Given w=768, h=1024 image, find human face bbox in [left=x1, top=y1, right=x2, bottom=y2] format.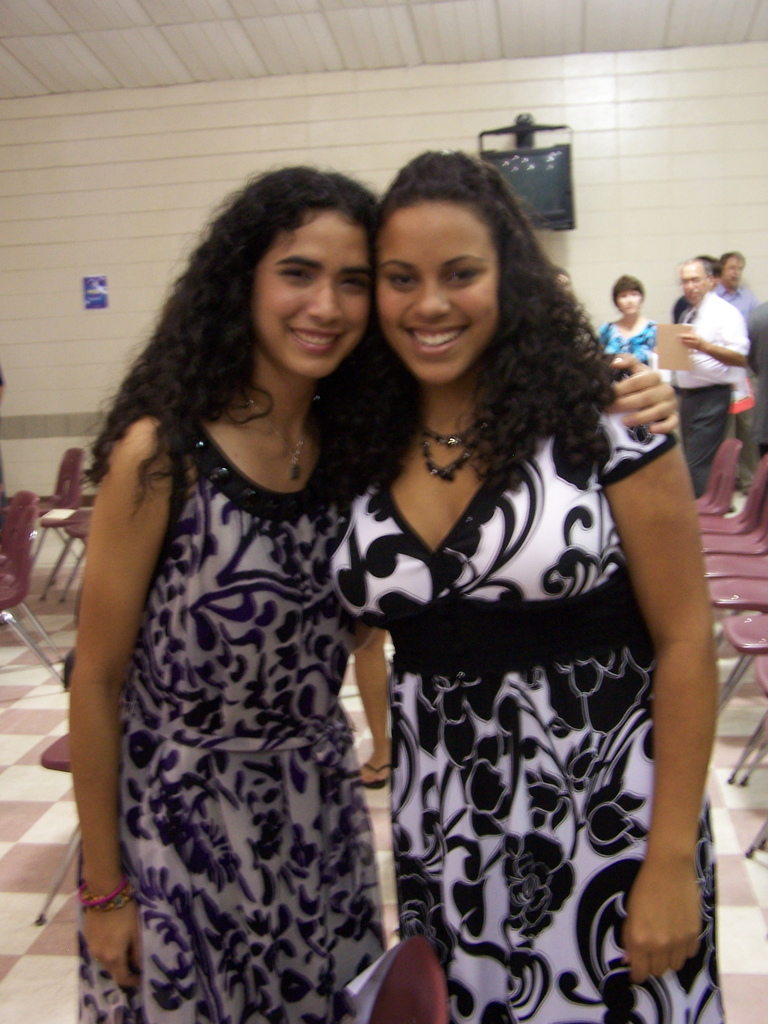
[left=259, top=209, right=369, bottom=381].
